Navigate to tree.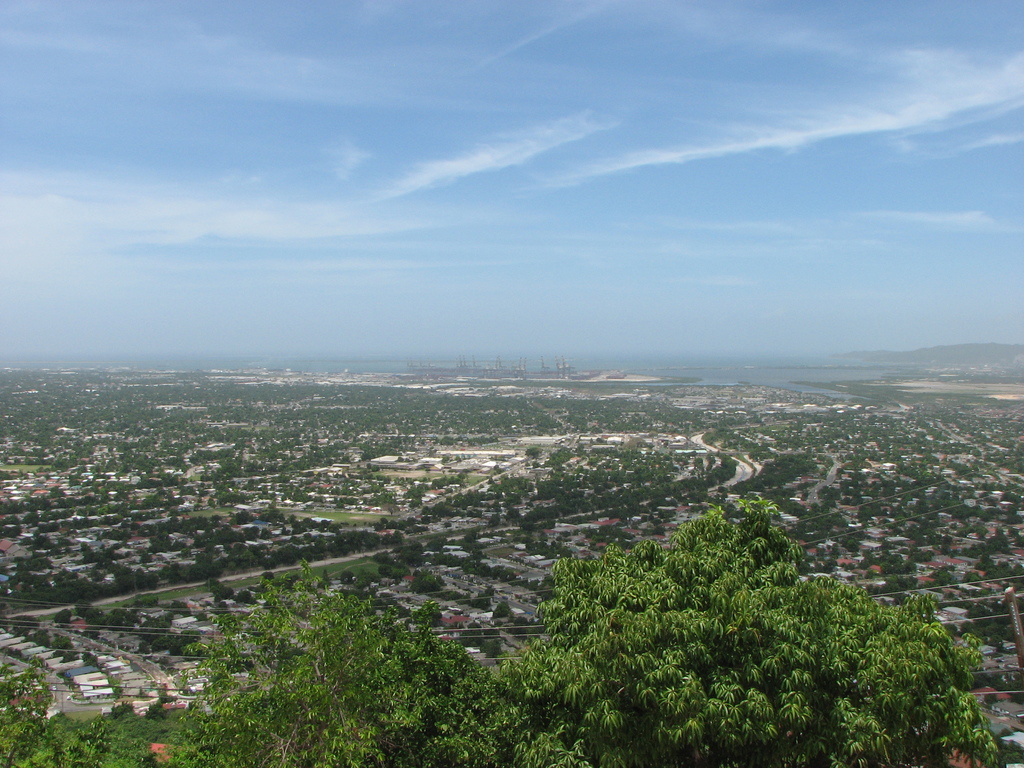
Navigation target: 172,559,502,767.
